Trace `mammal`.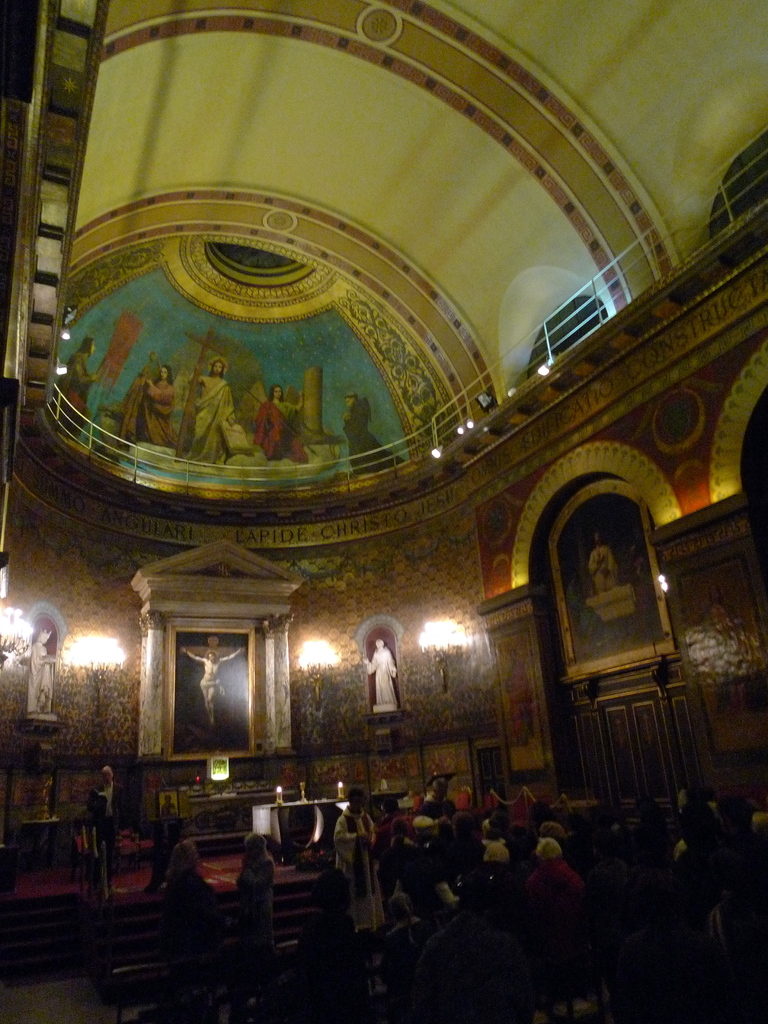
Traced to 241 825 279 970.
